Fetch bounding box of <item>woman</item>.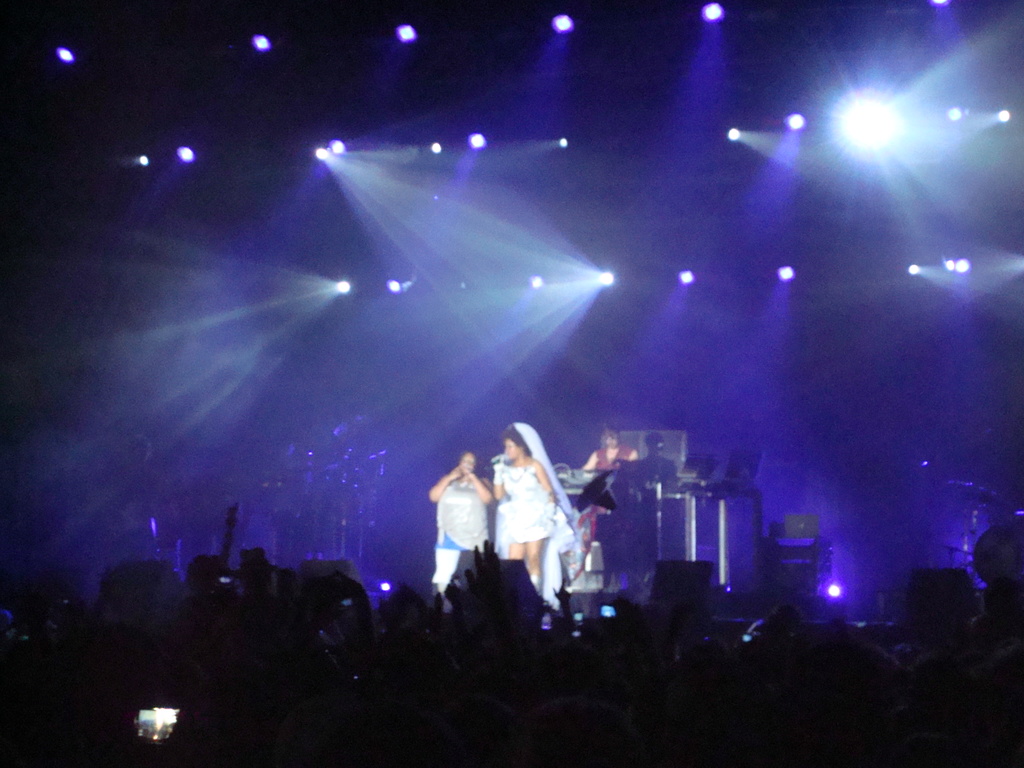
Bbox: BBox(426, 452, 499, 598).
